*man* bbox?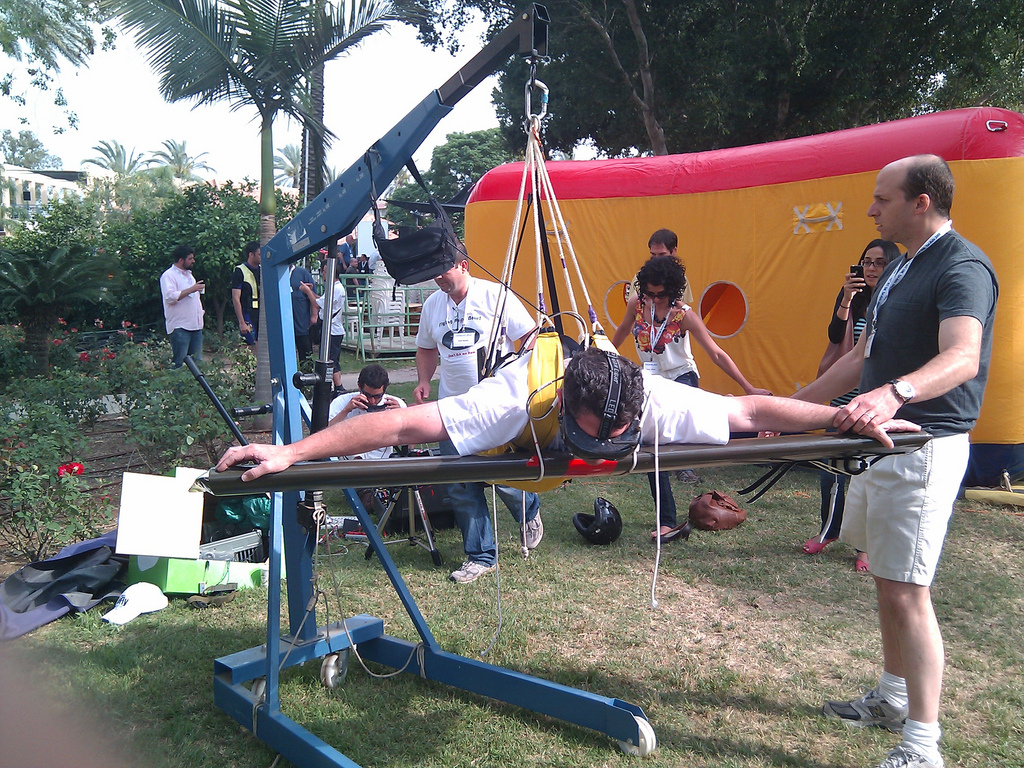
detection(208, 330, 919, 482)
